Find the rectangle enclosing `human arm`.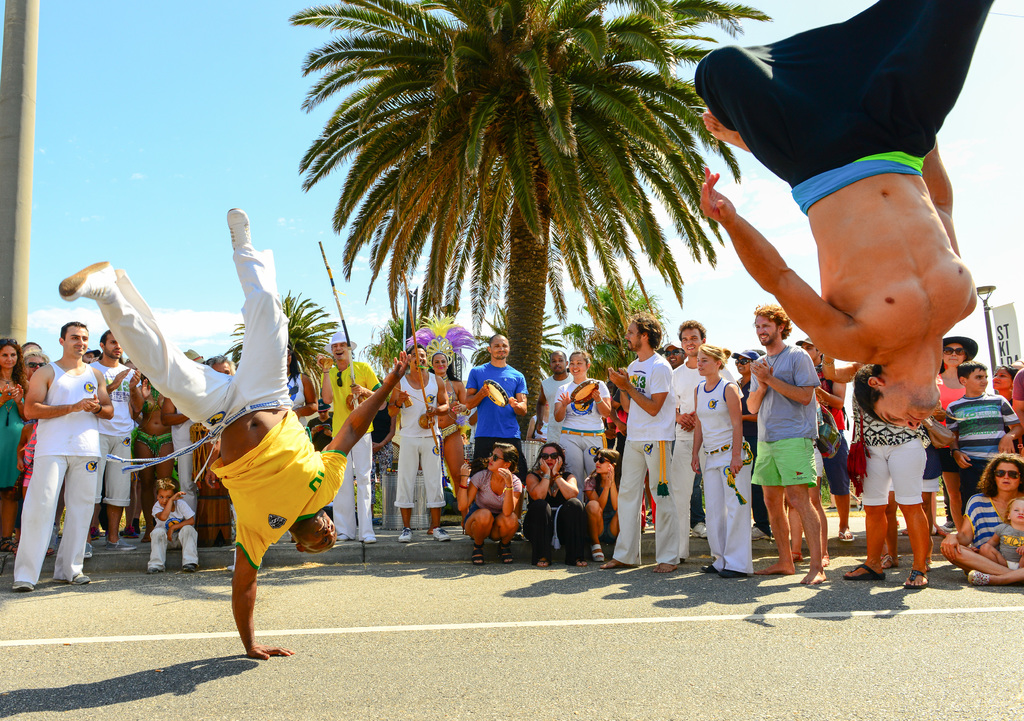
Rect(584, 474, 607, 507).
